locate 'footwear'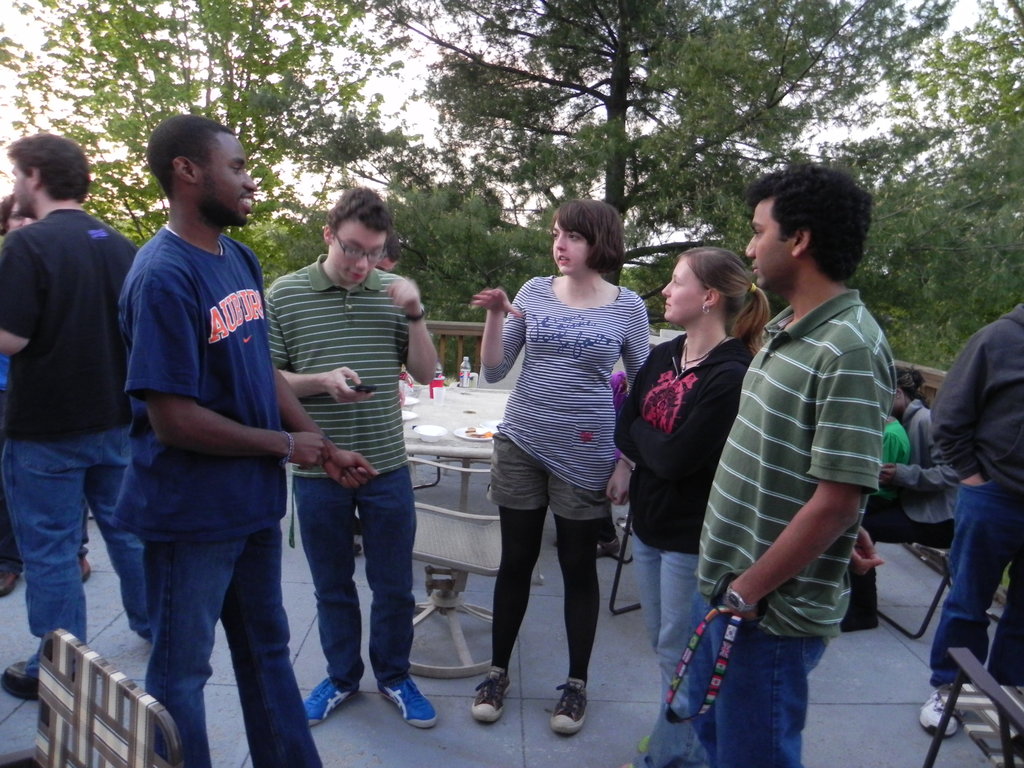
{"x1": 598, "y1": 537, "x2": 621, "y2": 558}
